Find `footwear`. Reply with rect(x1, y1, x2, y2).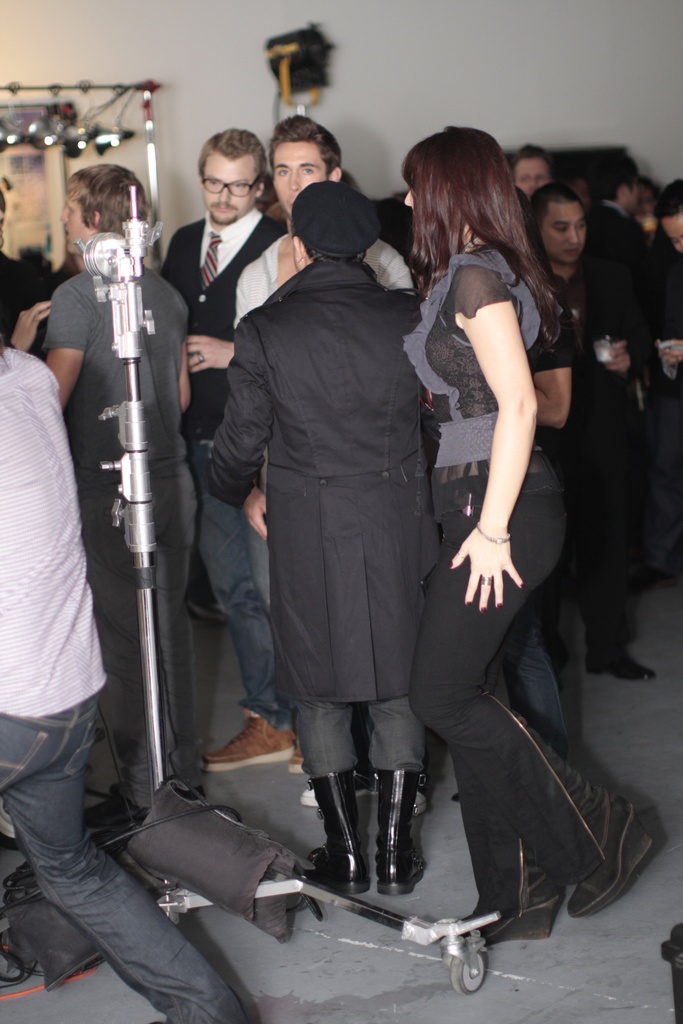
rect(440, 737, 568, 935).
